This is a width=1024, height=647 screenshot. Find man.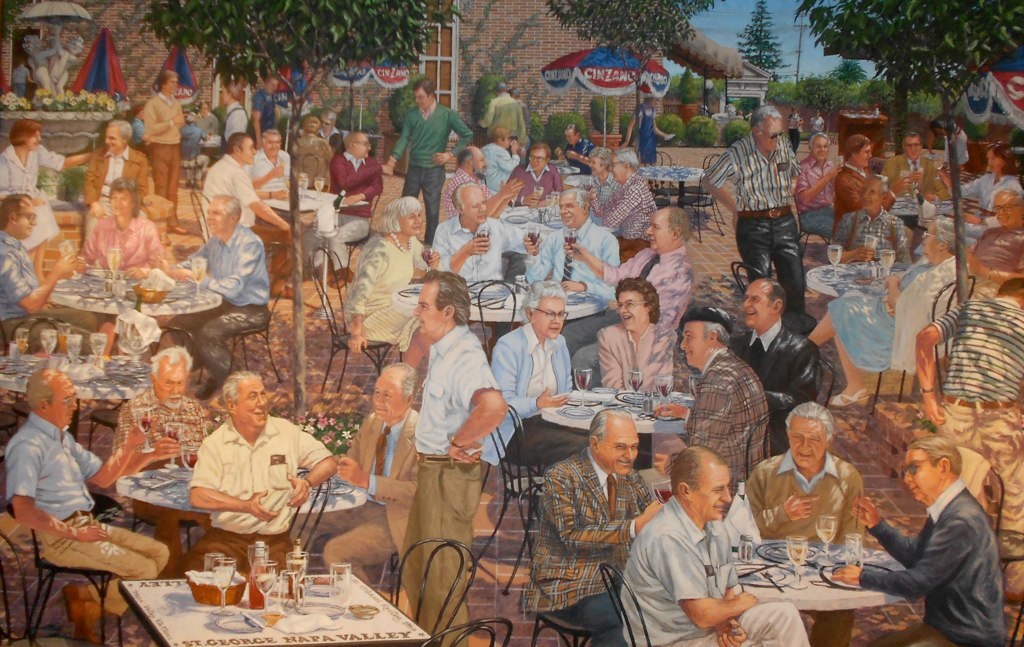
Bounding box: select_region(441, 147, 527, 241).
